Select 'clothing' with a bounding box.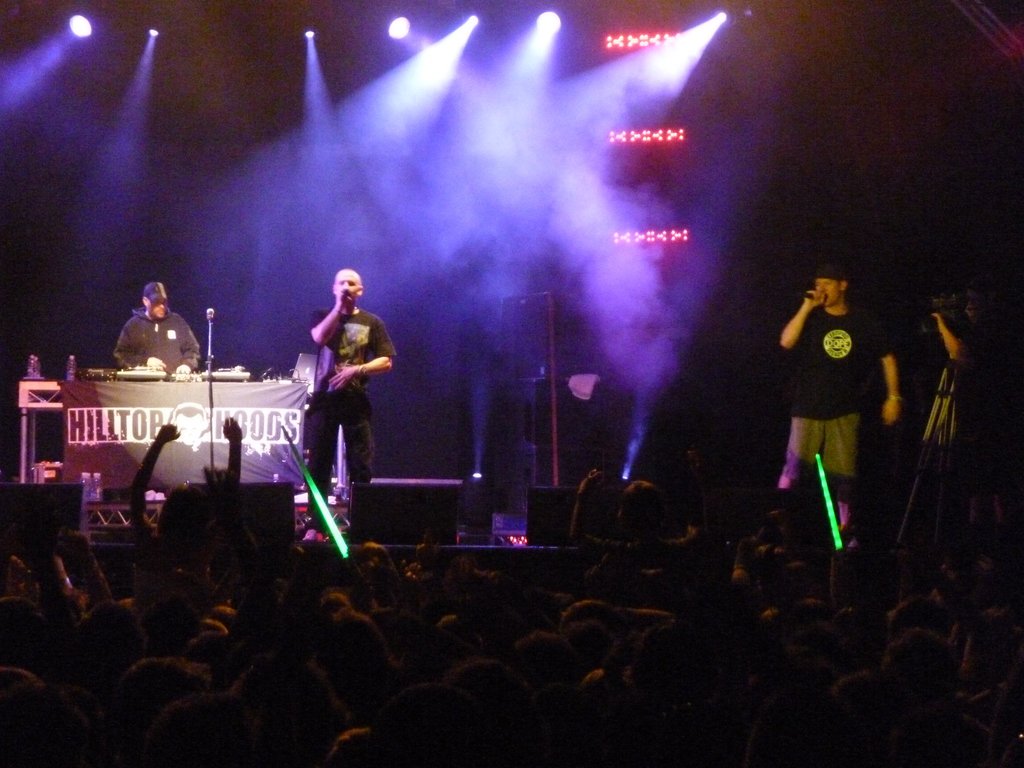
[left=98, top=302, right=208, bottom=379].
